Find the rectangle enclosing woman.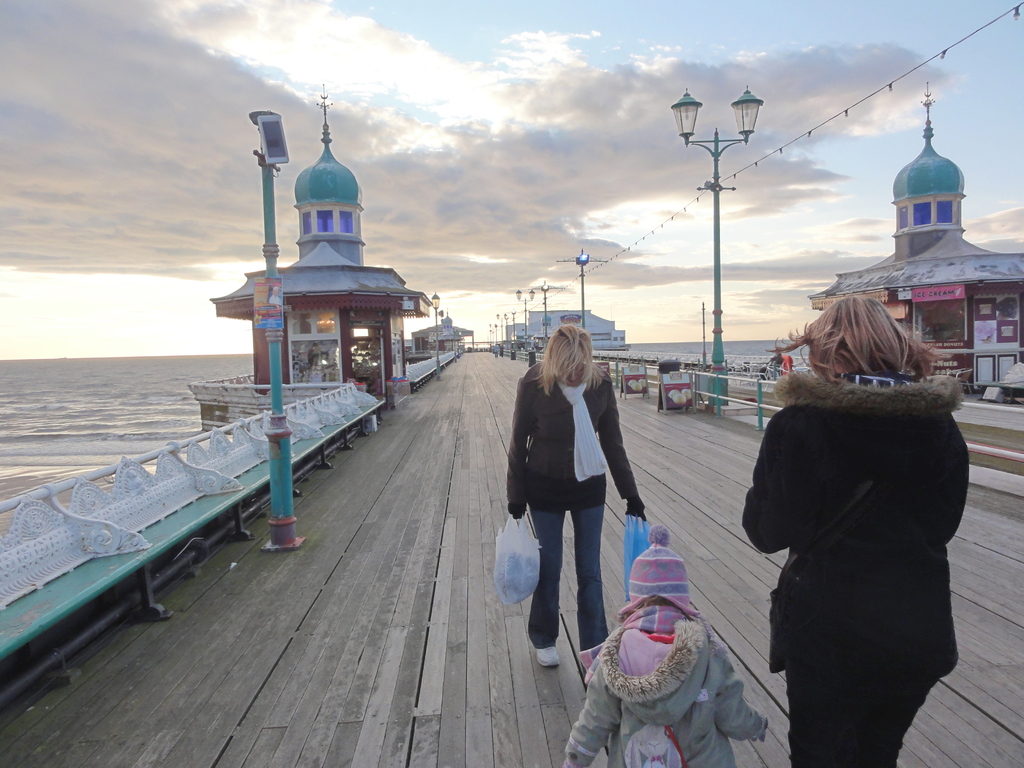
[742,294,970,767].
